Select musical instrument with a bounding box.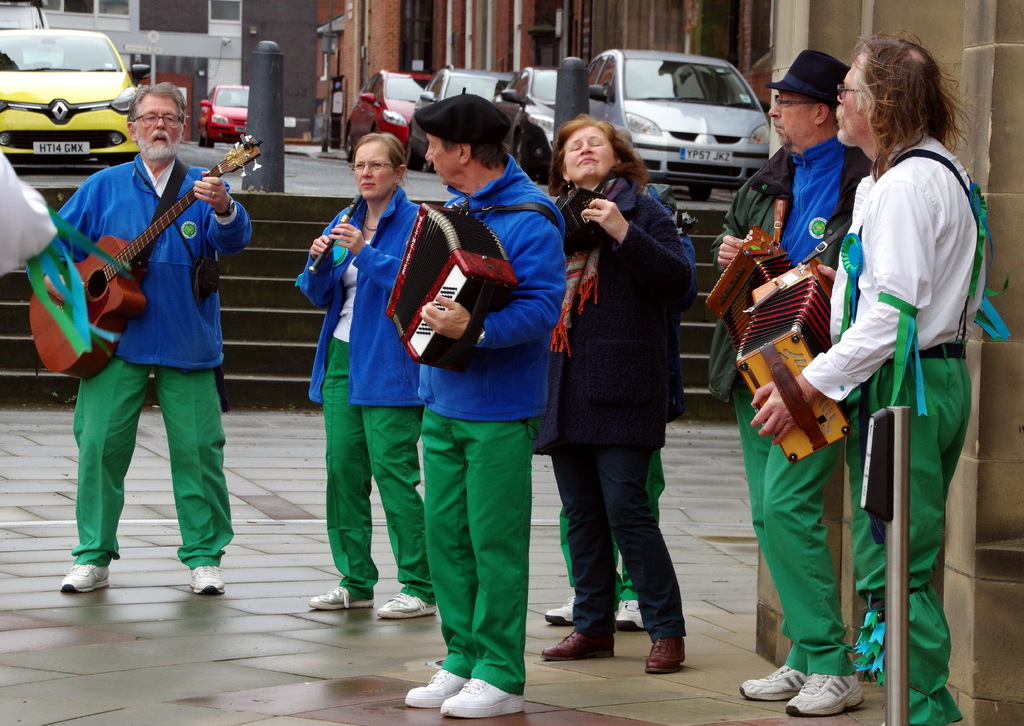
[left=700, top=225, right=800, bottom=360].
